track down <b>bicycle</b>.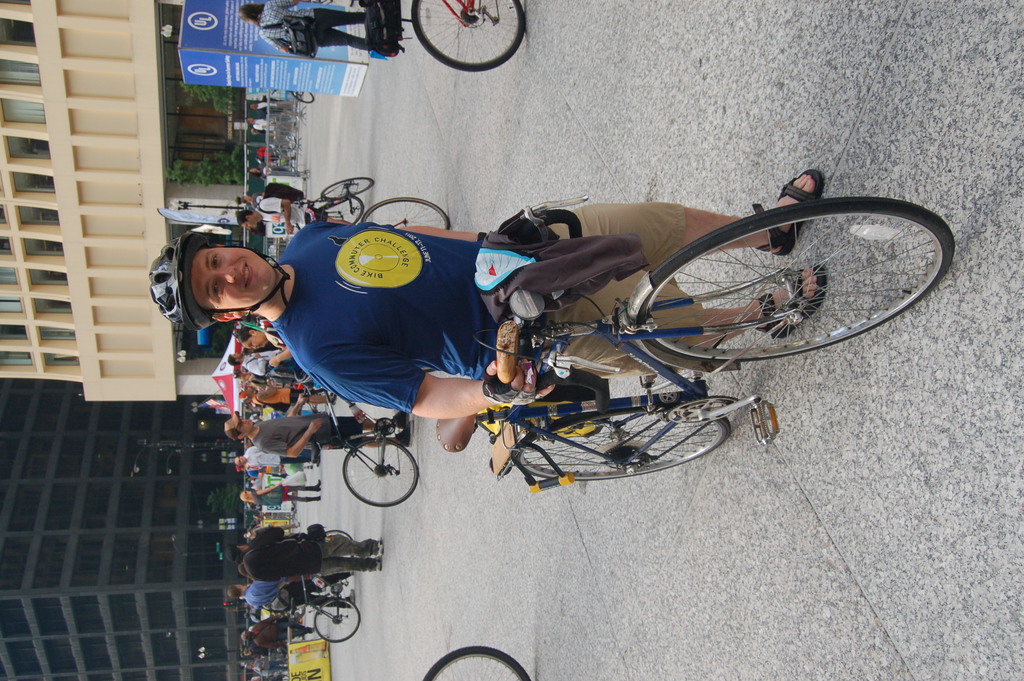
Tracked to pyautogui.locateOnScreen(307, 530, 355, 649).
